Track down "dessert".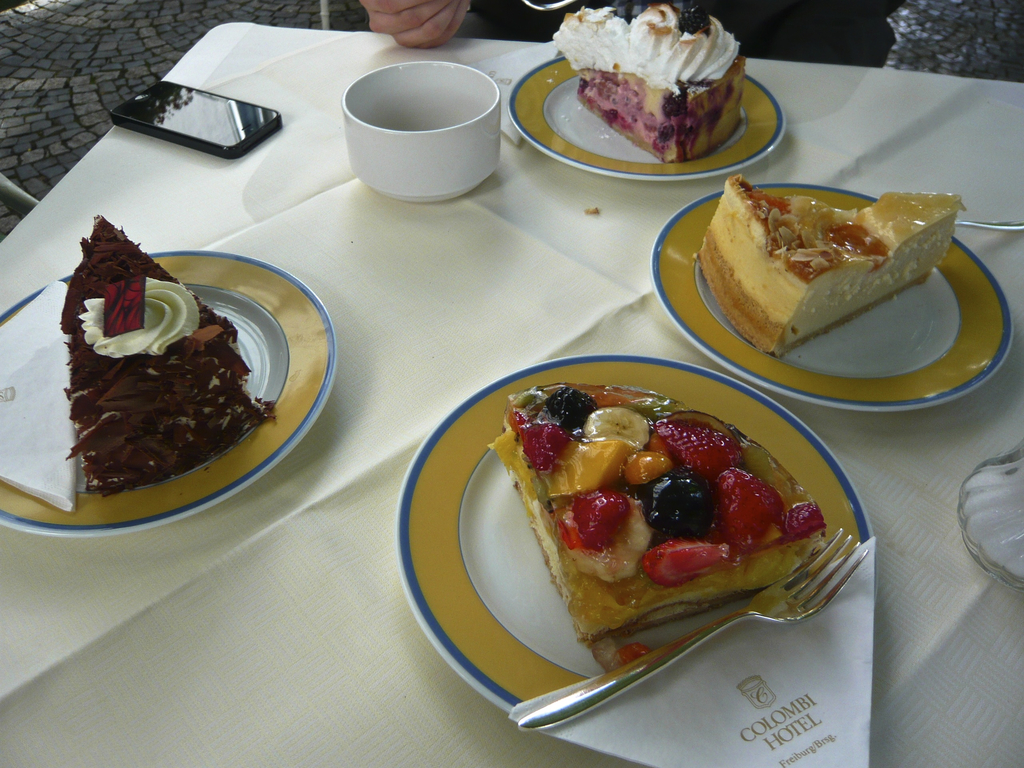
Tracked to region(33, 253, 276, 543).
